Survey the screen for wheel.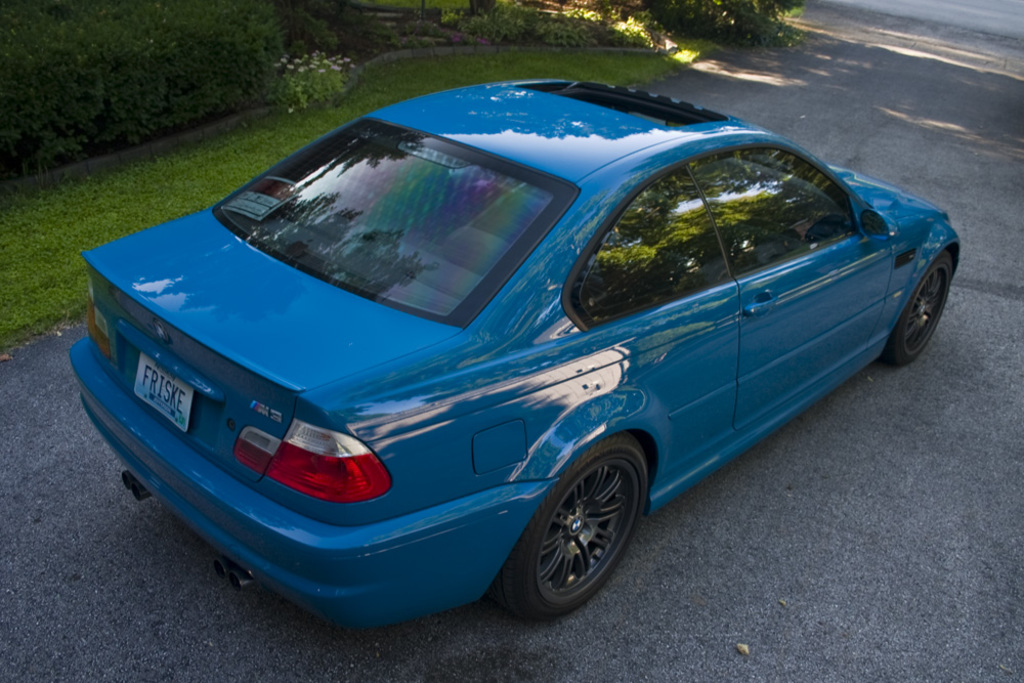
Survey found: 892, 249, 953, 367.
